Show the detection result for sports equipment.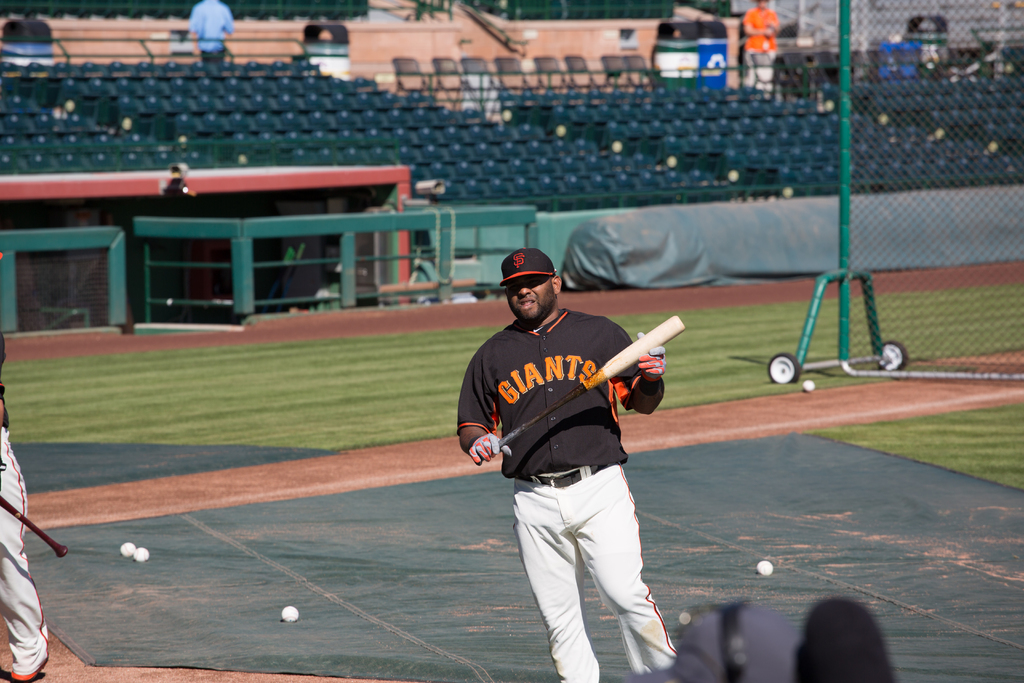
locate(468, 431, 512, 465).
